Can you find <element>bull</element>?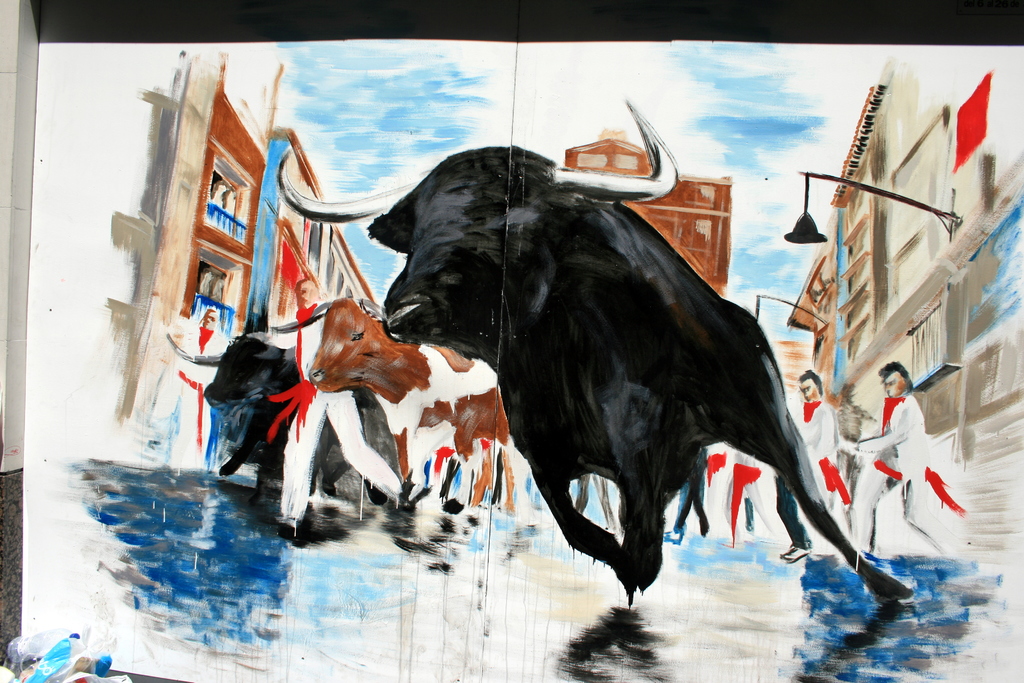
Yes, bounding box: (166, 304, 413, 499).
